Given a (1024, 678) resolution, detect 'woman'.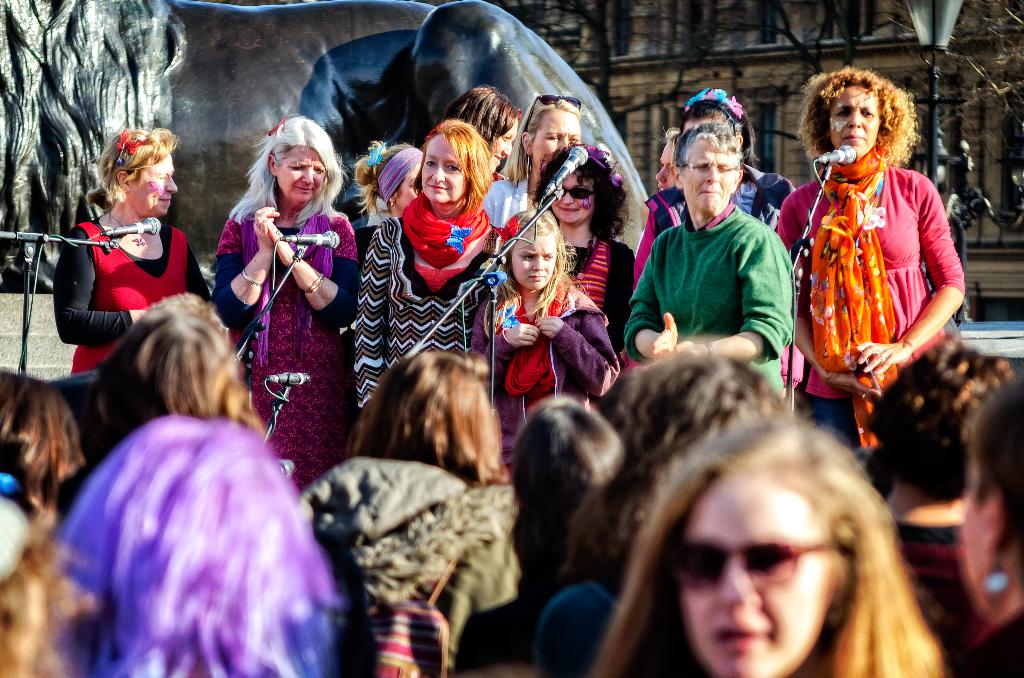
{"x1": 538, "y1": 354, "x2": 803, "y2": 677}.
